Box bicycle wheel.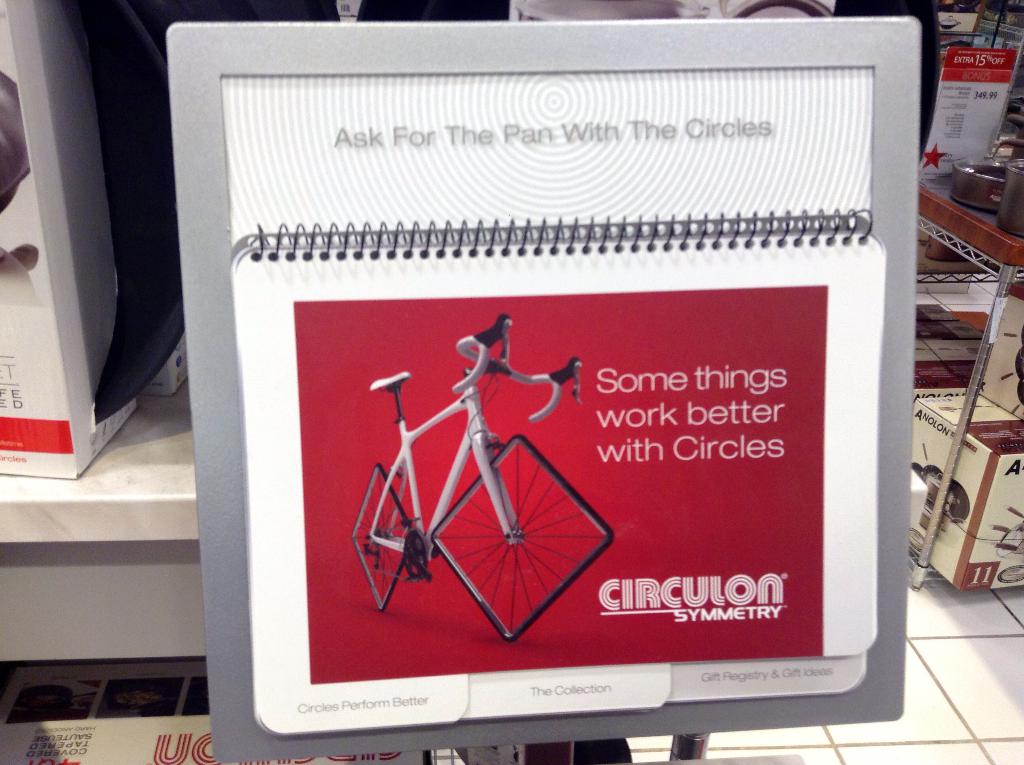
[431,434,609,634].
